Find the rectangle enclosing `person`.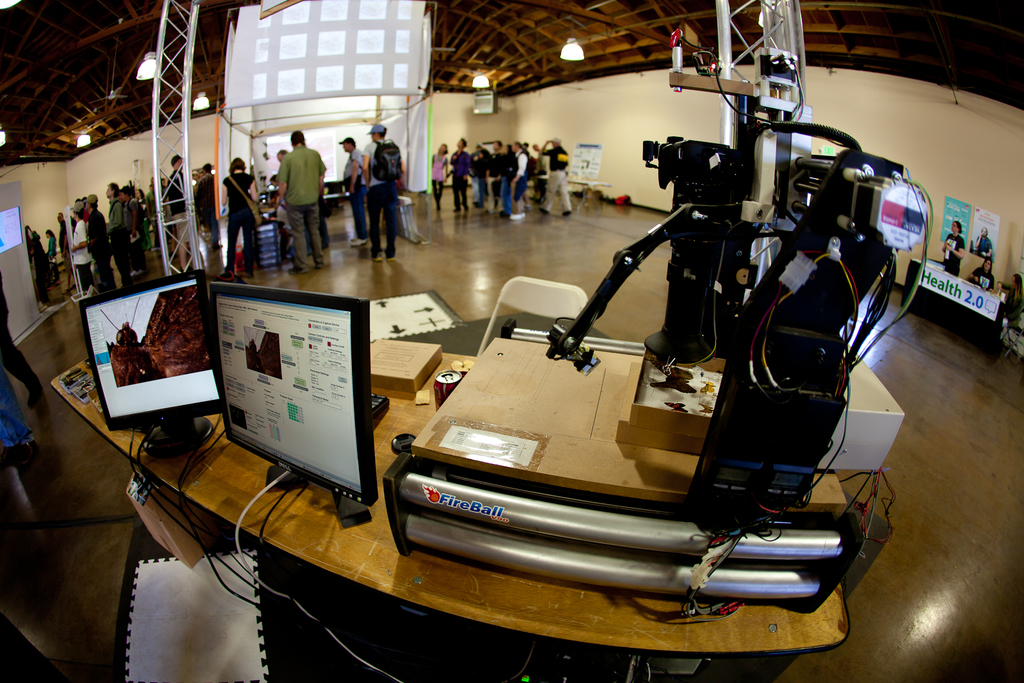
221, 157, 257, 273.
